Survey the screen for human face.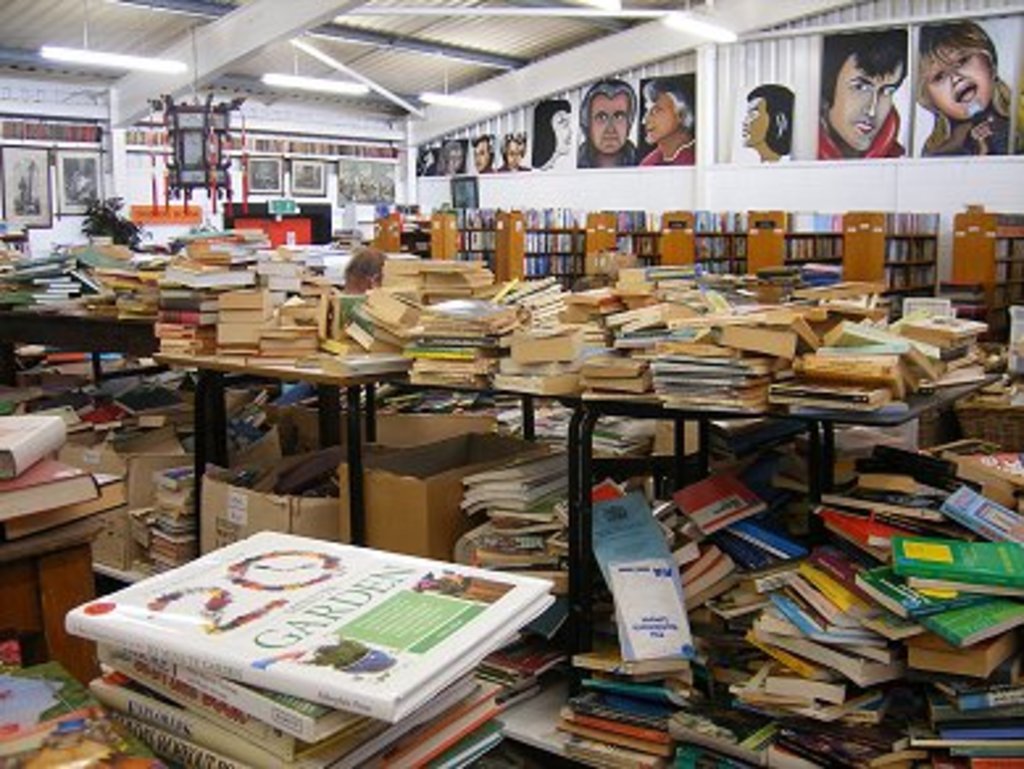
Survey found: [927,47,992,113].
